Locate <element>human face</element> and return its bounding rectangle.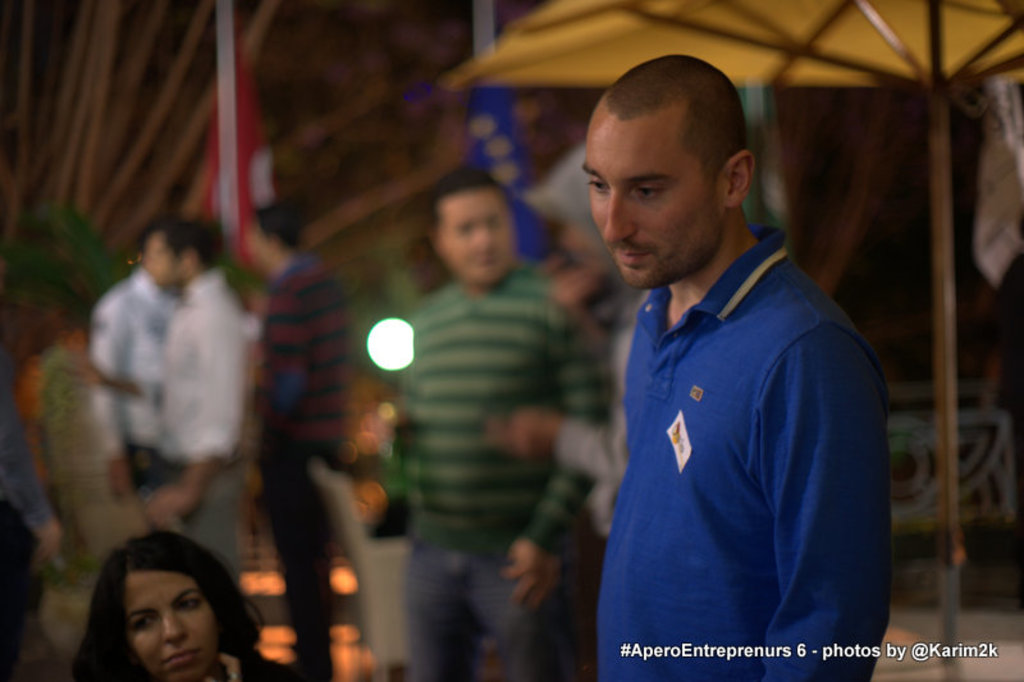
<box>593,118,728,288</box>.
